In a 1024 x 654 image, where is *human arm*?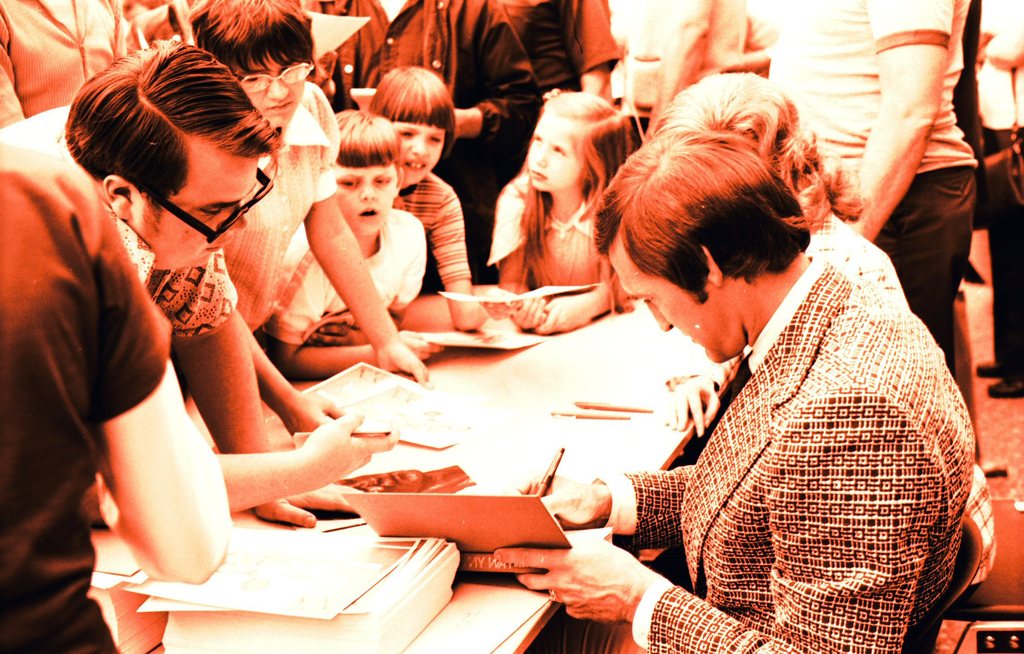
<region>485, 175, 551, 331</region>.
